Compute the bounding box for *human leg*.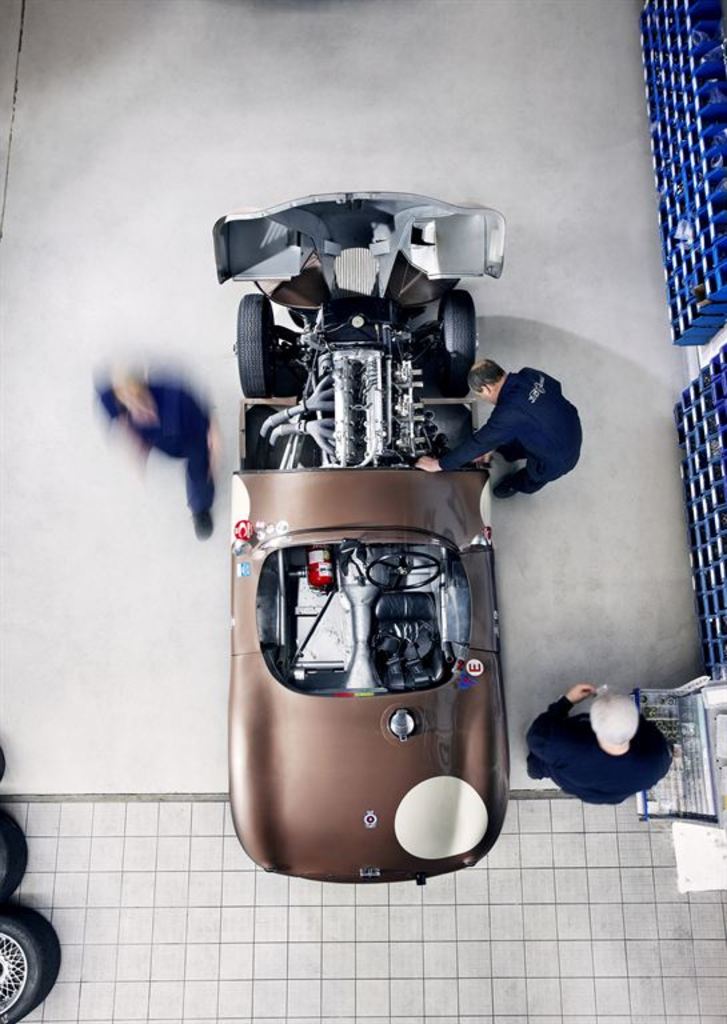
x1=181 y1=455 x2=217 y2=541.
